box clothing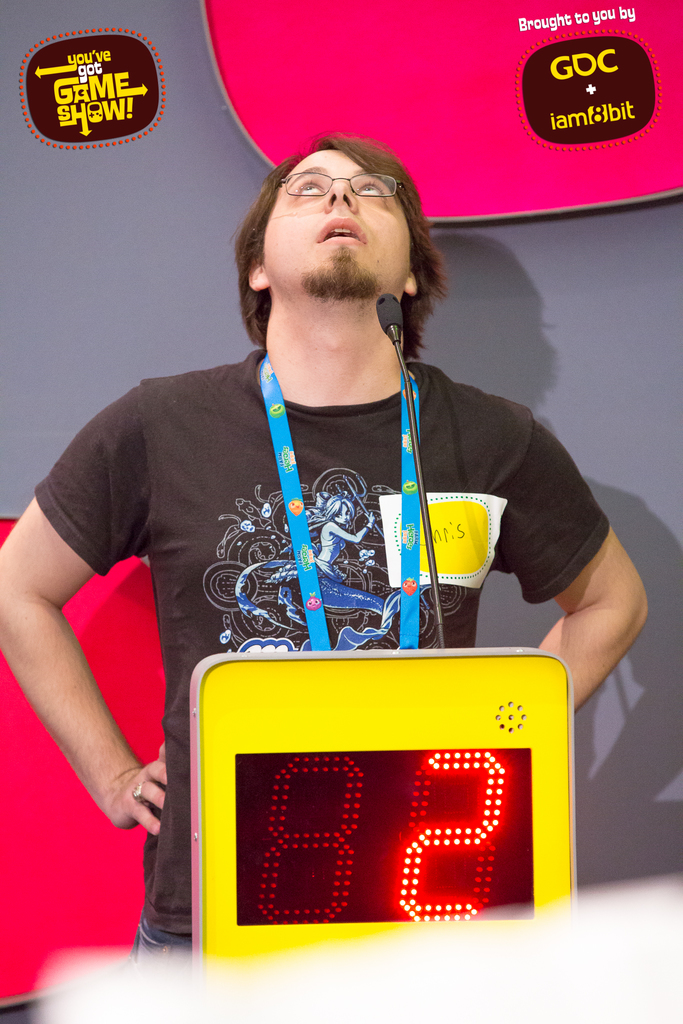
bbox=(78, 269, 577, 940)
